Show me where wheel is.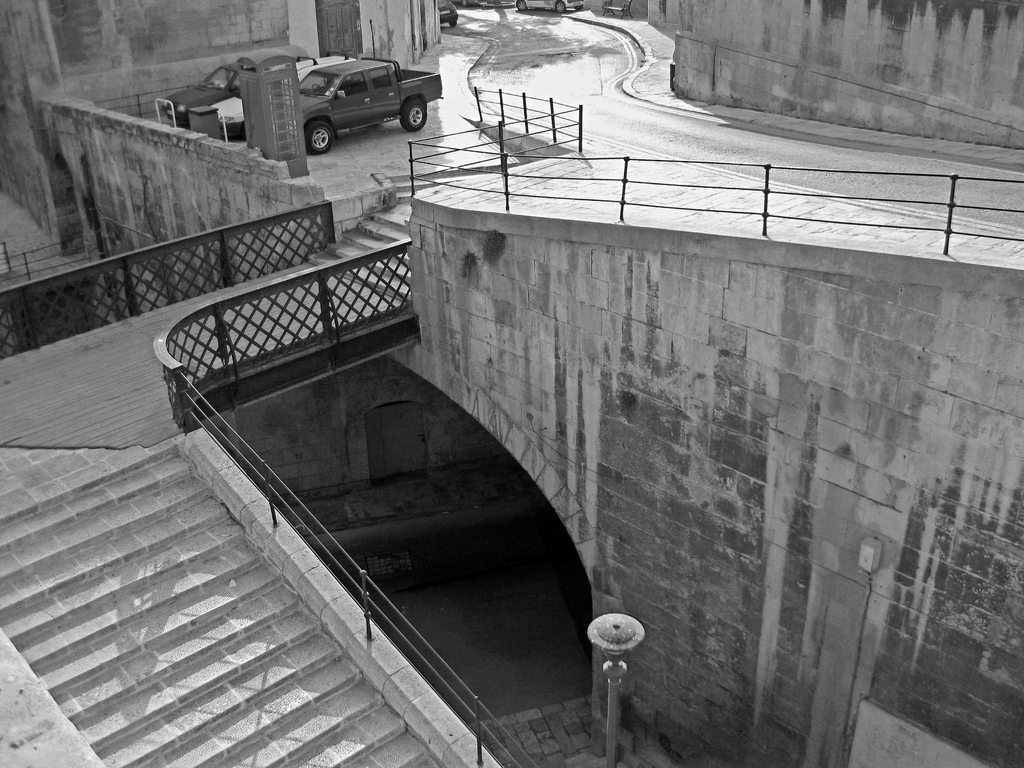
wheel is at x1=305, y1=121, x2=339, y2=155.
